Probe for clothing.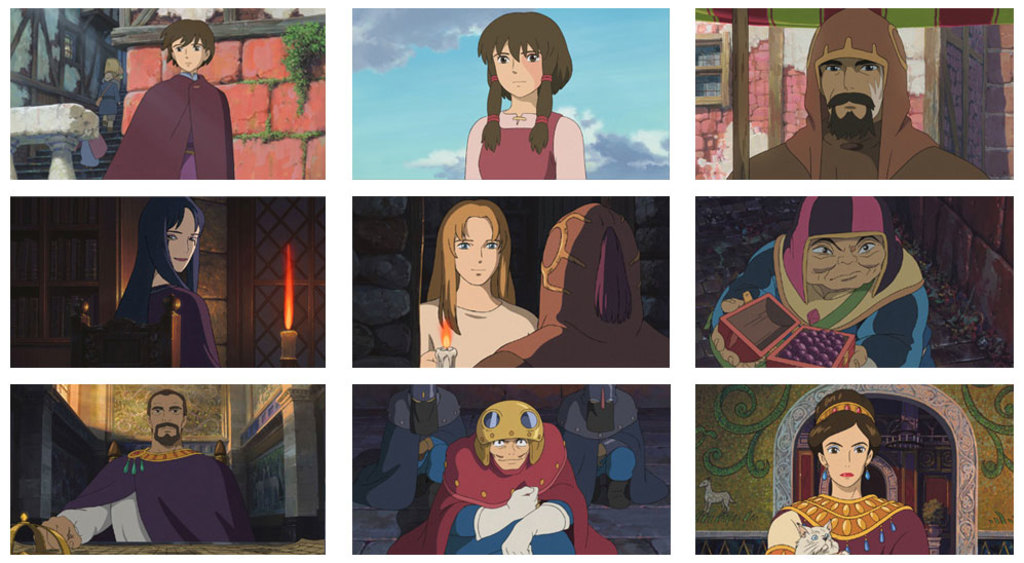
Probe result: bbox=[701, 196, 935, 369].
